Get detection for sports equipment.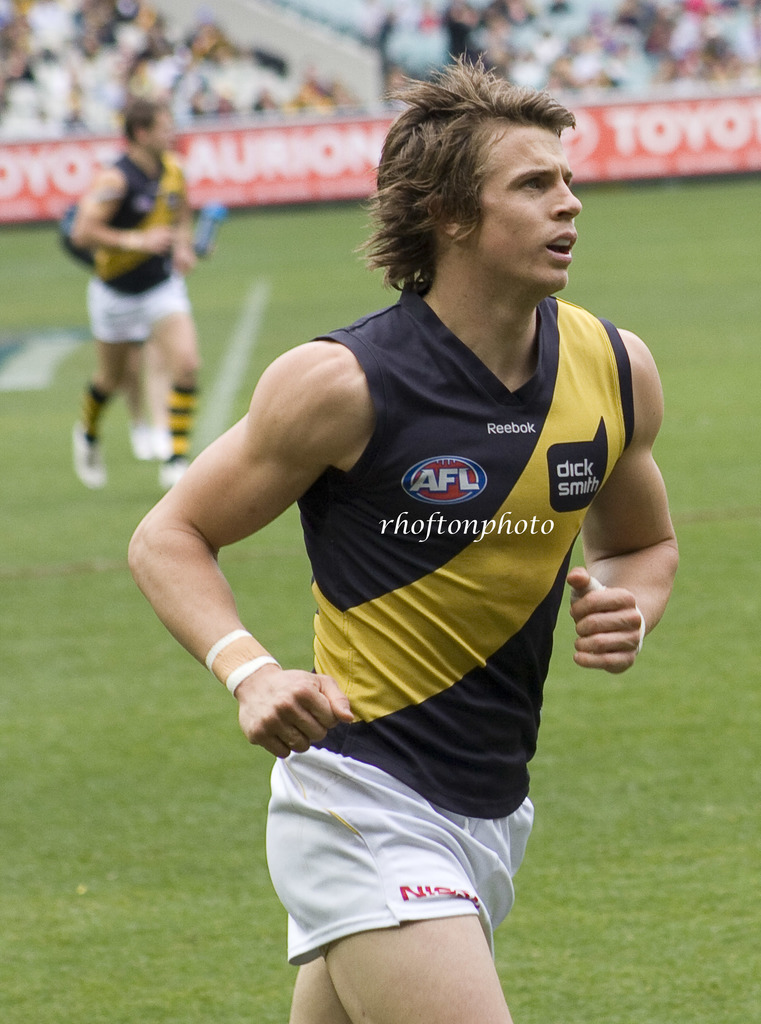
Detection: x1=69, y1=419, x2=116, y2=495.
